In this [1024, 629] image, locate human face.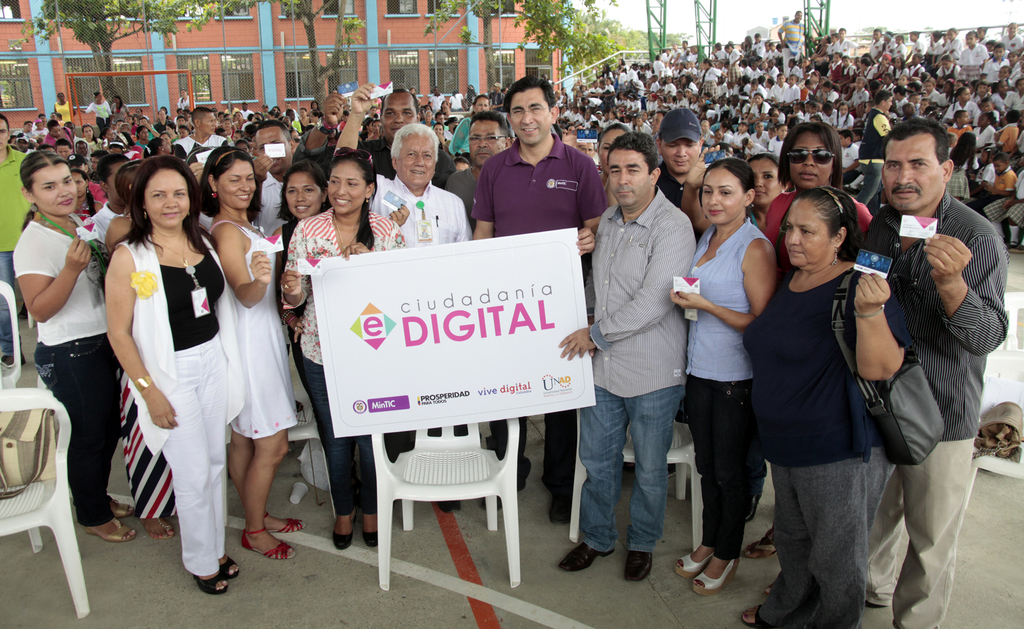
Bounding box: (31, 164, 78, 214).
